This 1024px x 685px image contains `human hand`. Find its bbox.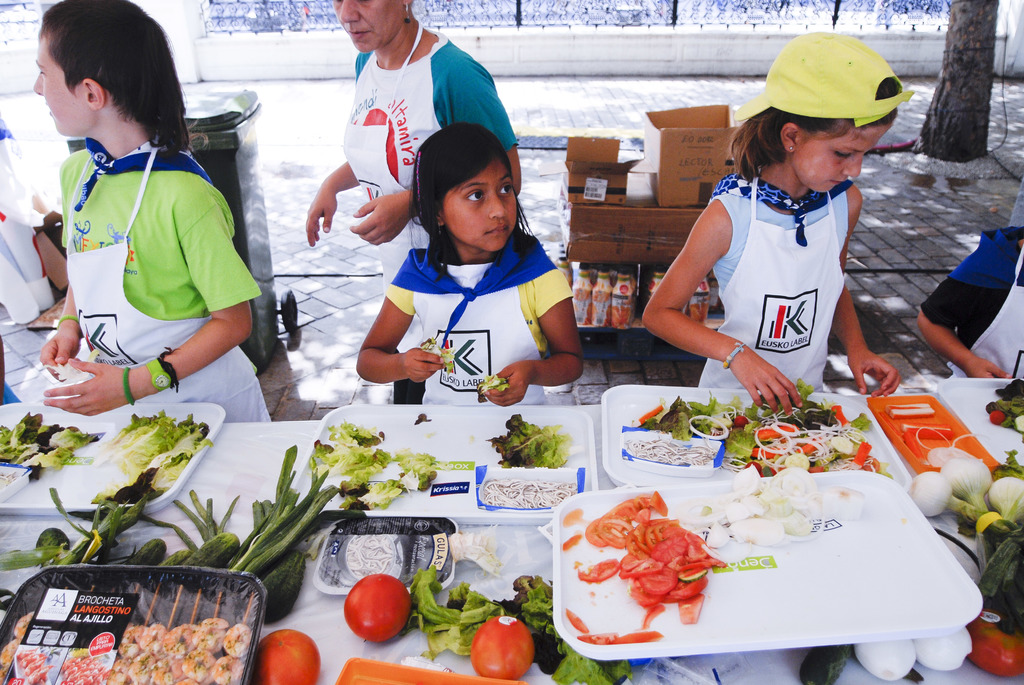
rect(400, 346, 448, 384).
